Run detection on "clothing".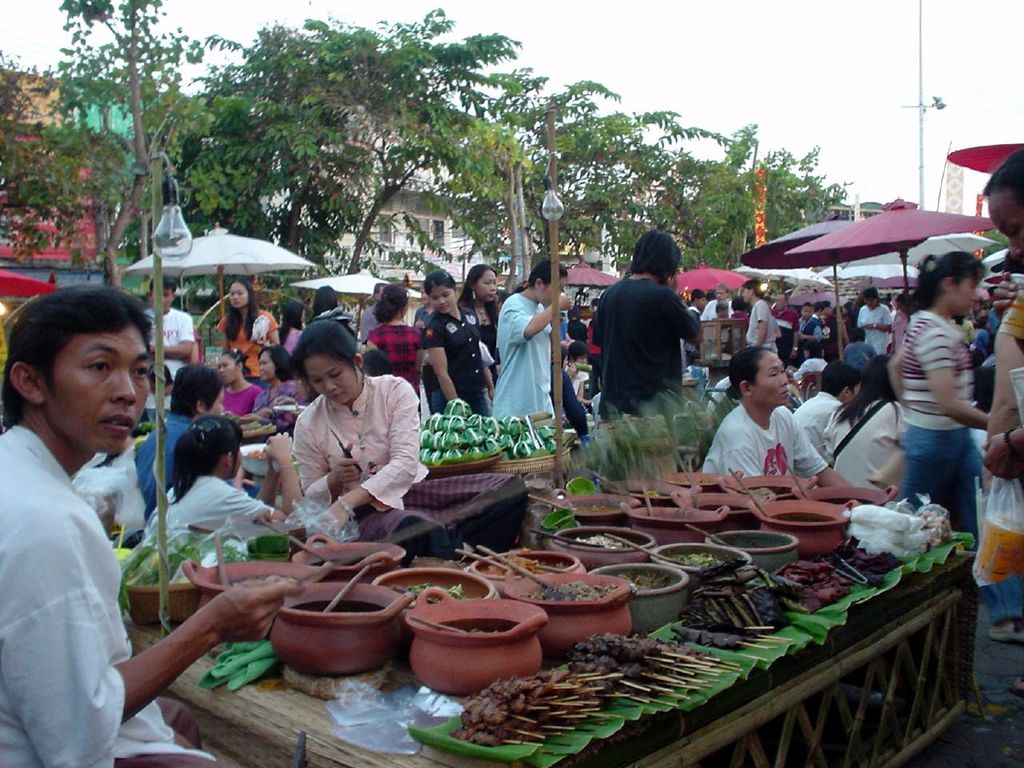
Result: Rect(809, 290, 1023, 578).
